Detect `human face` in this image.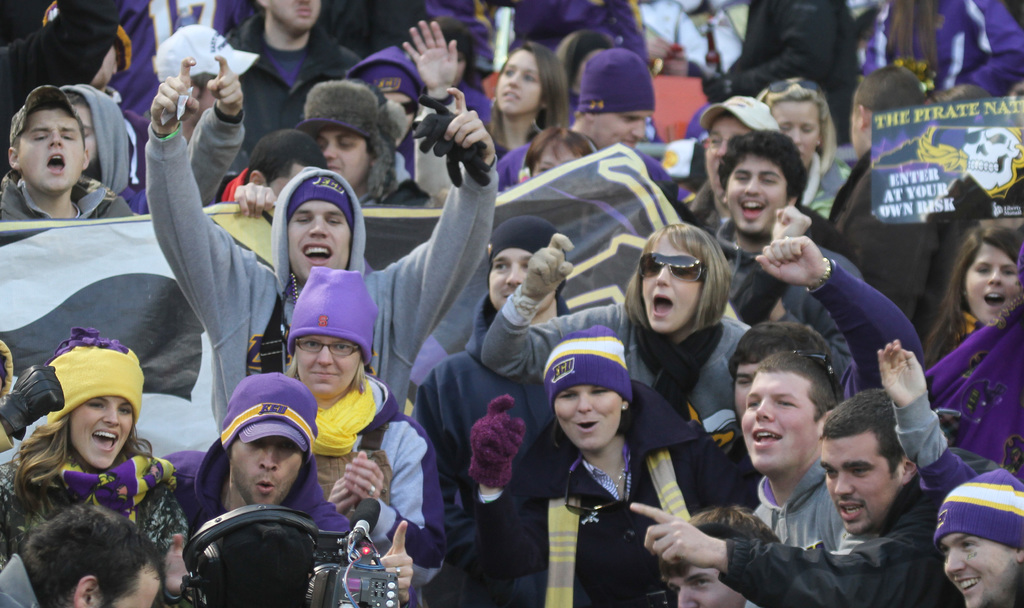
Detection: crop(80, 99, 99, 167).
